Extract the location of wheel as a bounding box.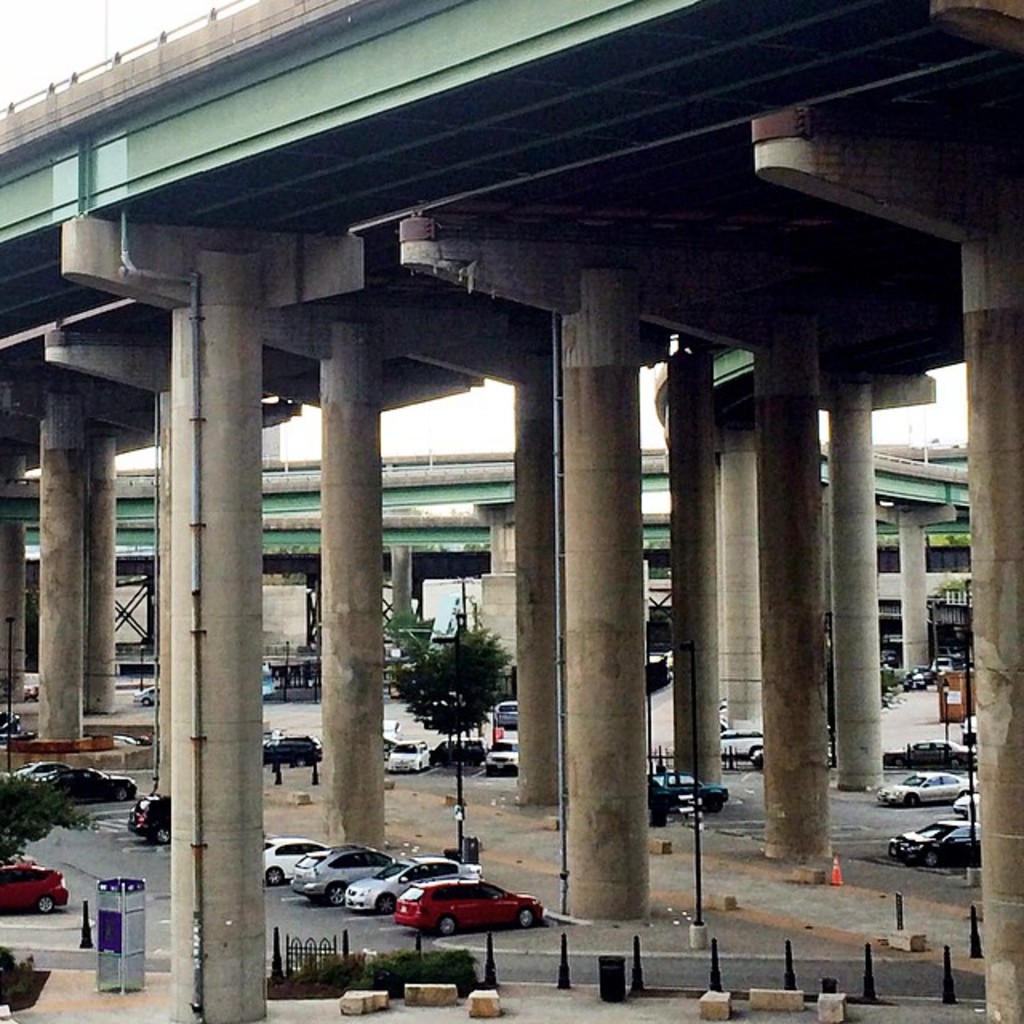
pyautogui.locateOnScreen(326, 883, 346, 907).
